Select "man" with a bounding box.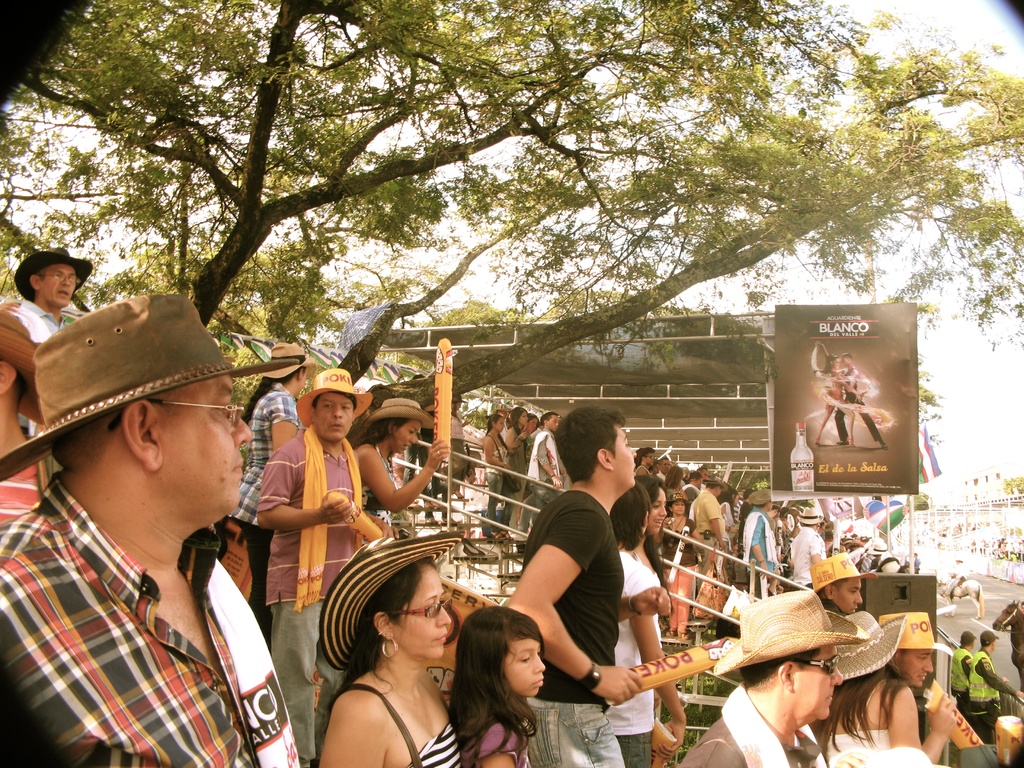
946,554,968,606.
